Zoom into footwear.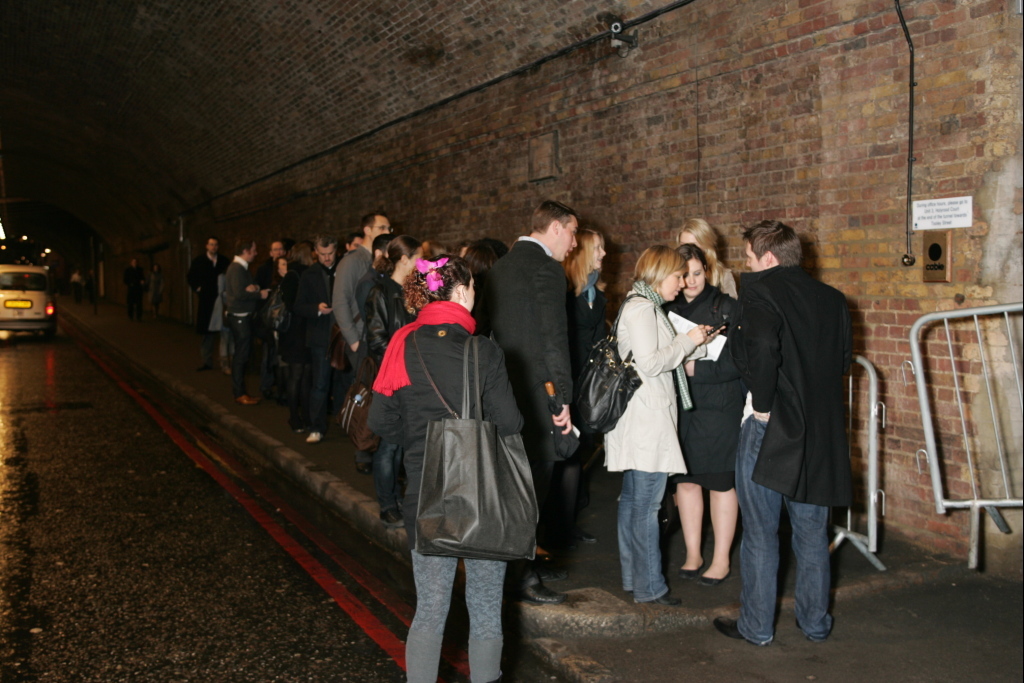
Zoom target: select_region(793, 612, 834, 648).
